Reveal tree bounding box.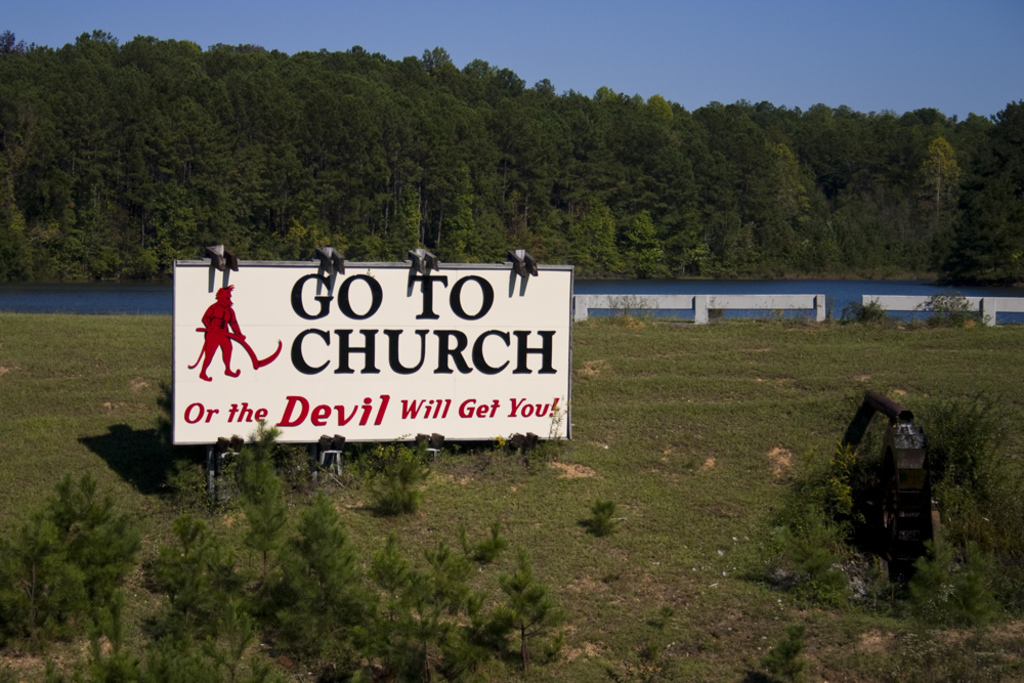
Revealed: select_region(756, 624, 807, 682).
